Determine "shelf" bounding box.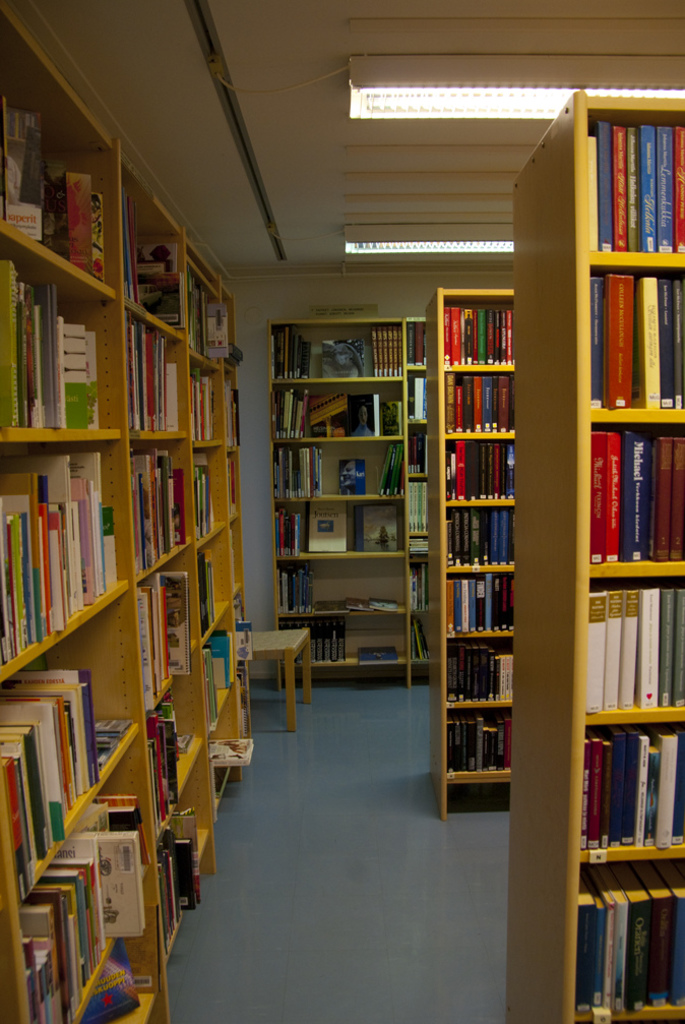
Determined: pyautogui.locateOnScreen(281, 386, 417, 437).
